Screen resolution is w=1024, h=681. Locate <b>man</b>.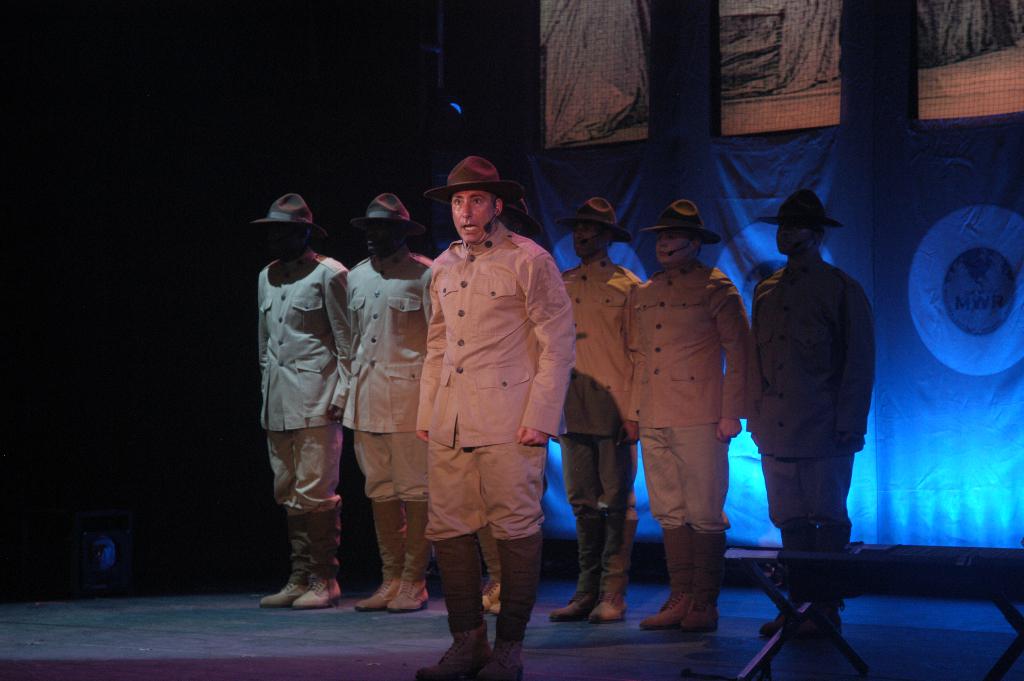
[638,199,753,635].
